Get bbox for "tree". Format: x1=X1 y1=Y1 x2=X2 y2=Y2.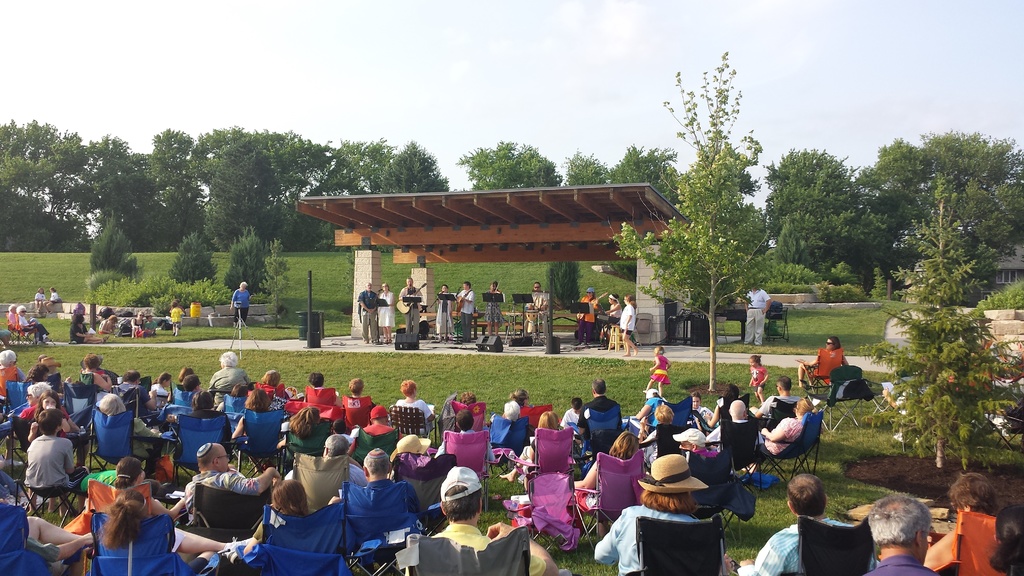
x1=0 y1=108 x2=125 y2=248.
